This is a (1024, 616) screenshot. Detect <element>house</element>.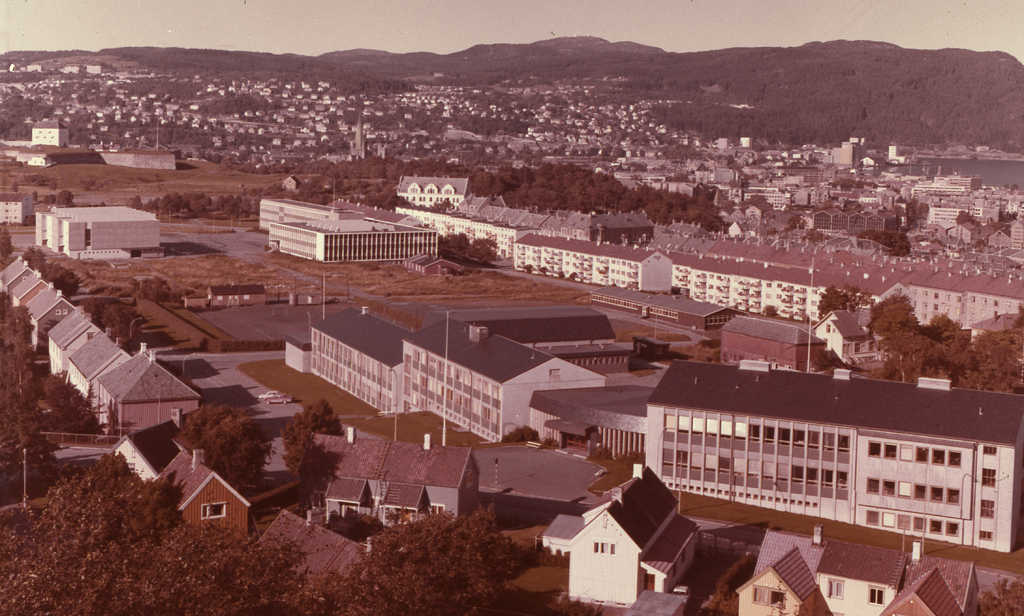
rect(108, 420, 191, 480).
